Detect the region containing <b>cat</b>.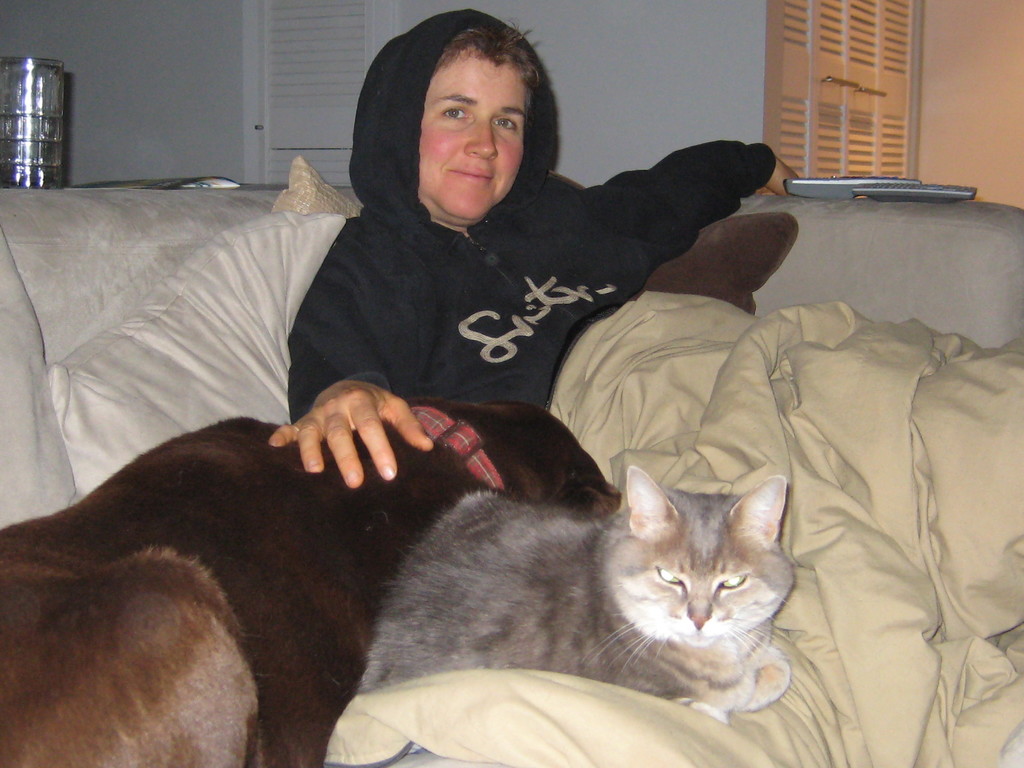
(x1=354, y1=467, x2=800, y2=723).
